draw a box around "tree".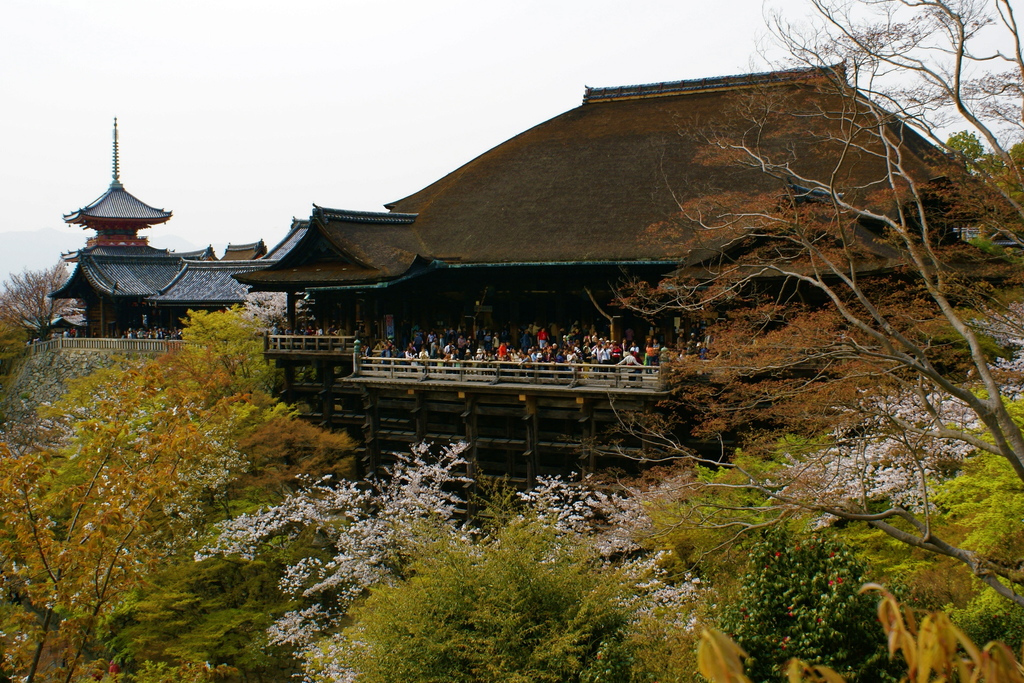
x1=301 y1=512 x2=725 y2=682.
